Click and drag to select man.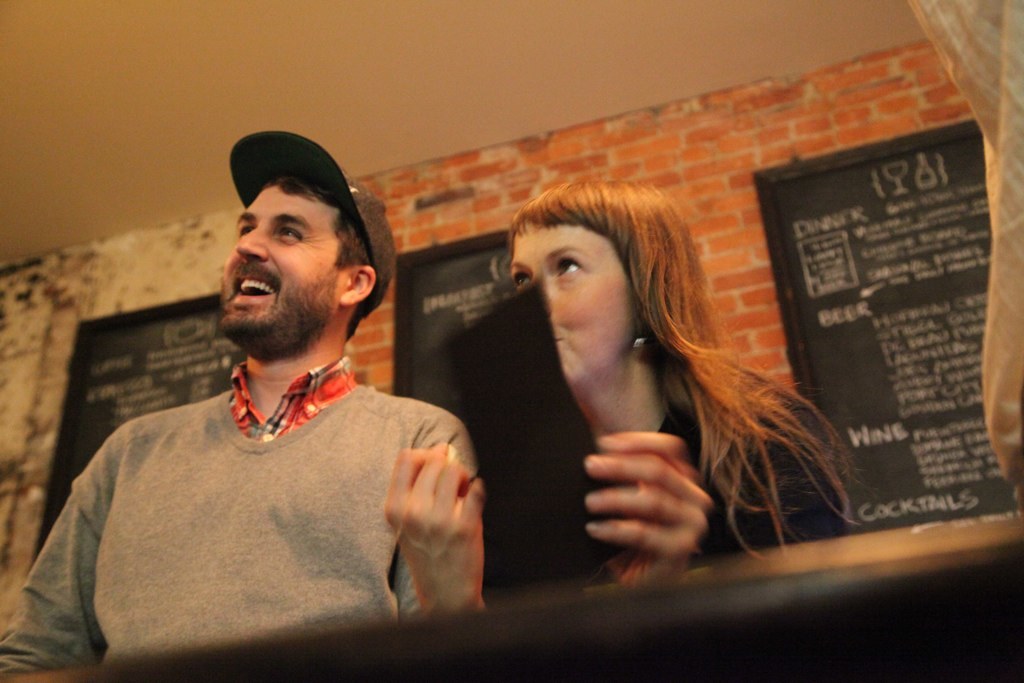
Selection: x1=0 y1=133 x2=476 y2=676.
